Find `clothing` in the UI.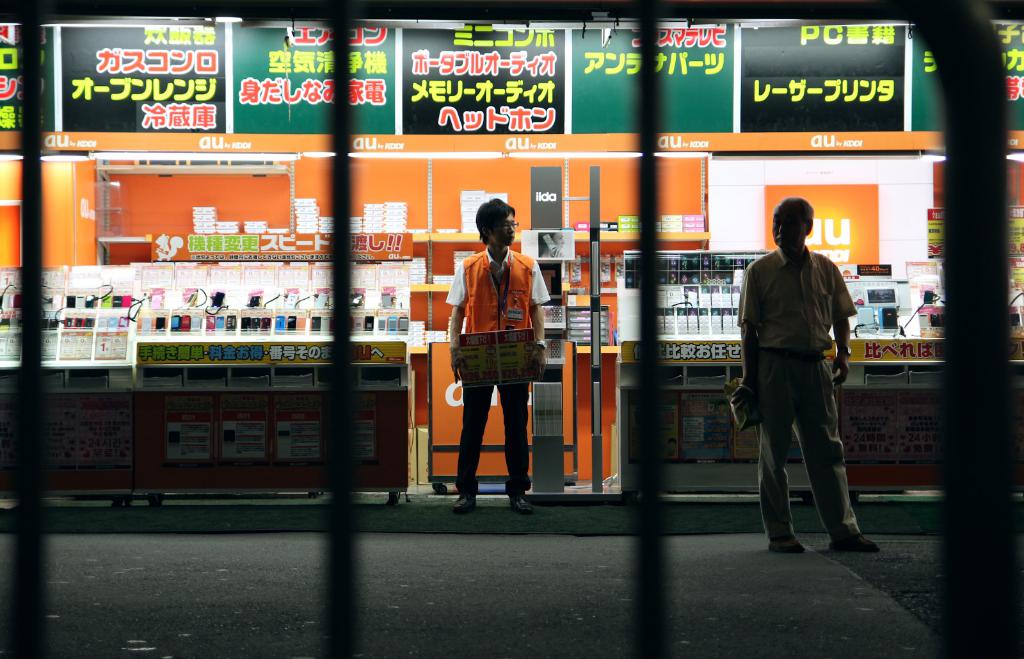
UI element at (left=438, top=247, right=559, bottom=482).
